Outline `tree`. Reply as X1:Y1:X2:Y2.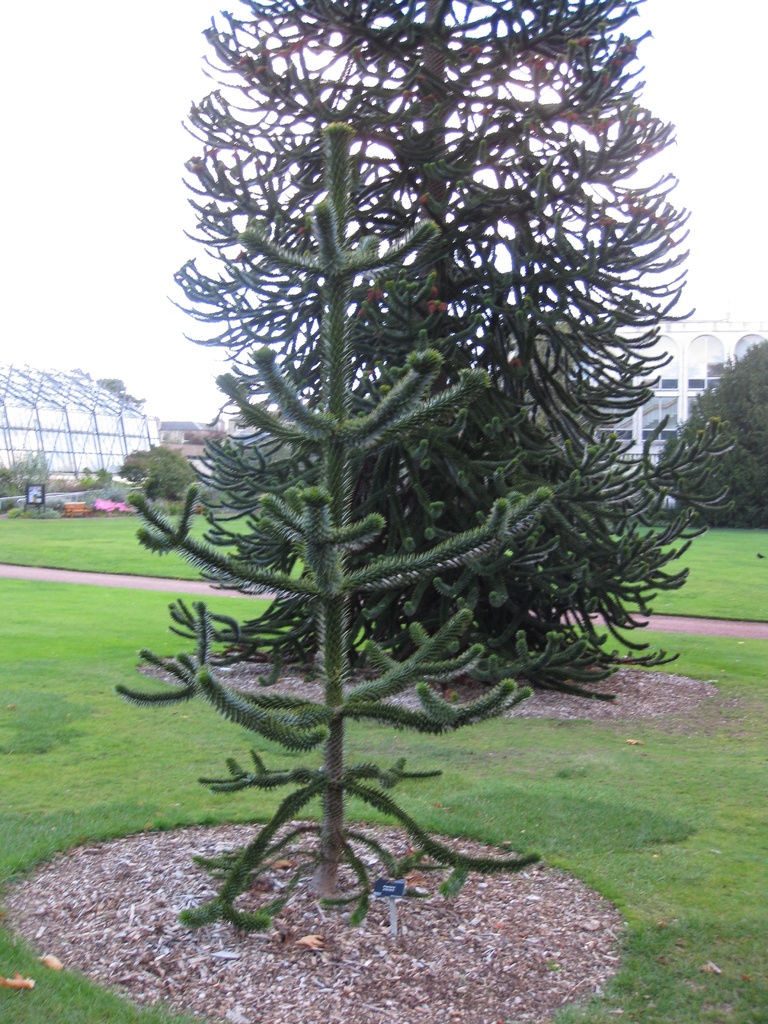
129:129:544:940.
